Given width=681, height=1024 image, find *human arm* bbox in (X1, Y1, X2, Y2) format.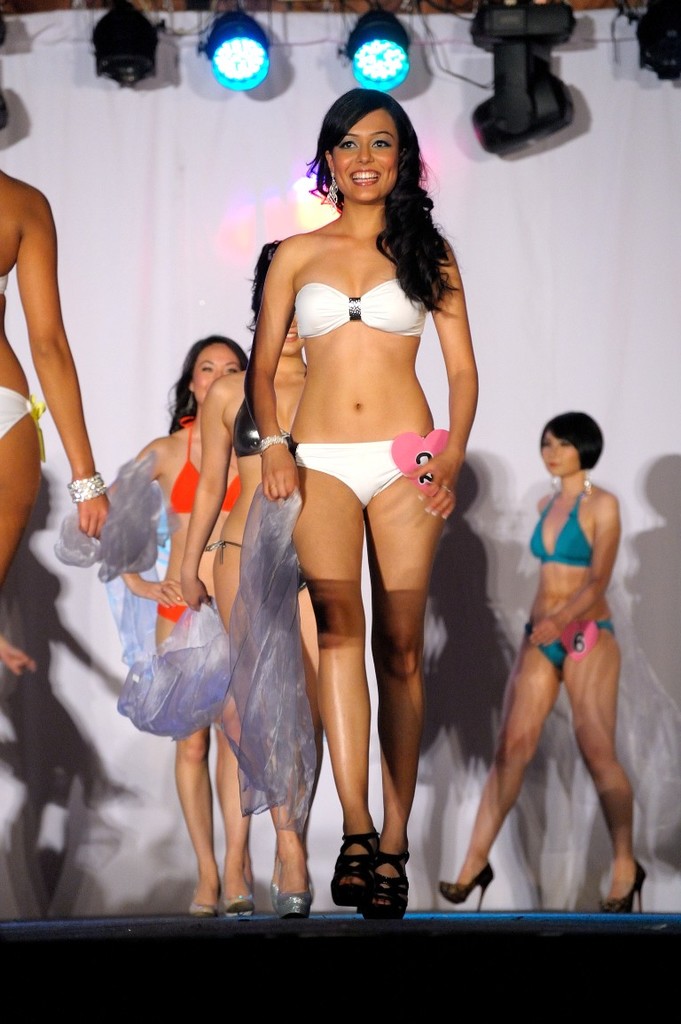
(115, 441, 177, 610).
